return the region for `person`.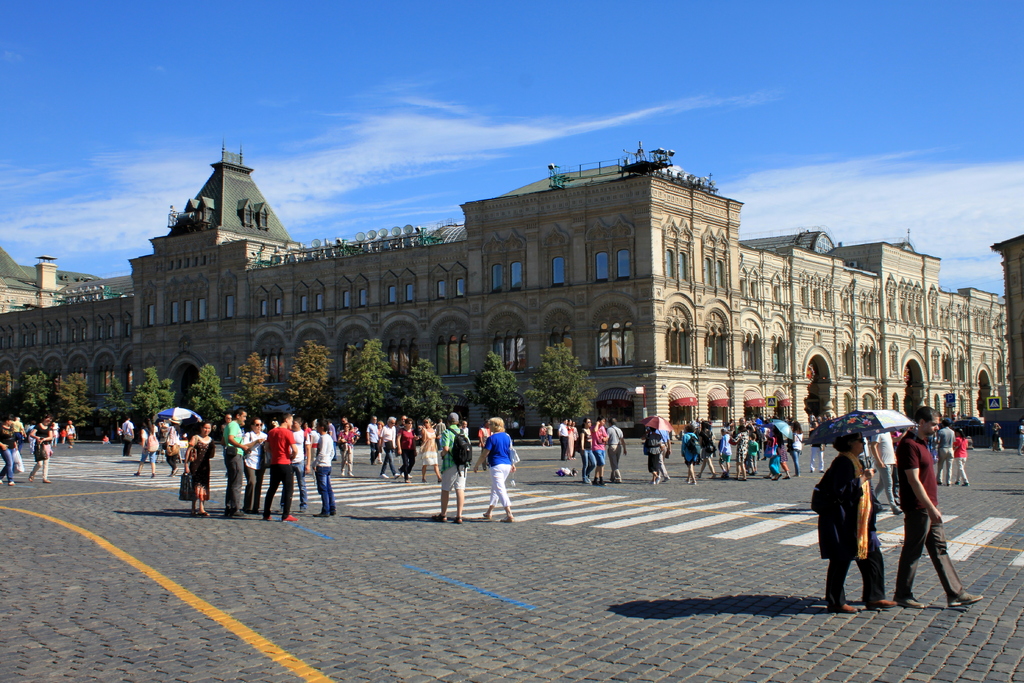
BBox(332, 421, 353, 475).
